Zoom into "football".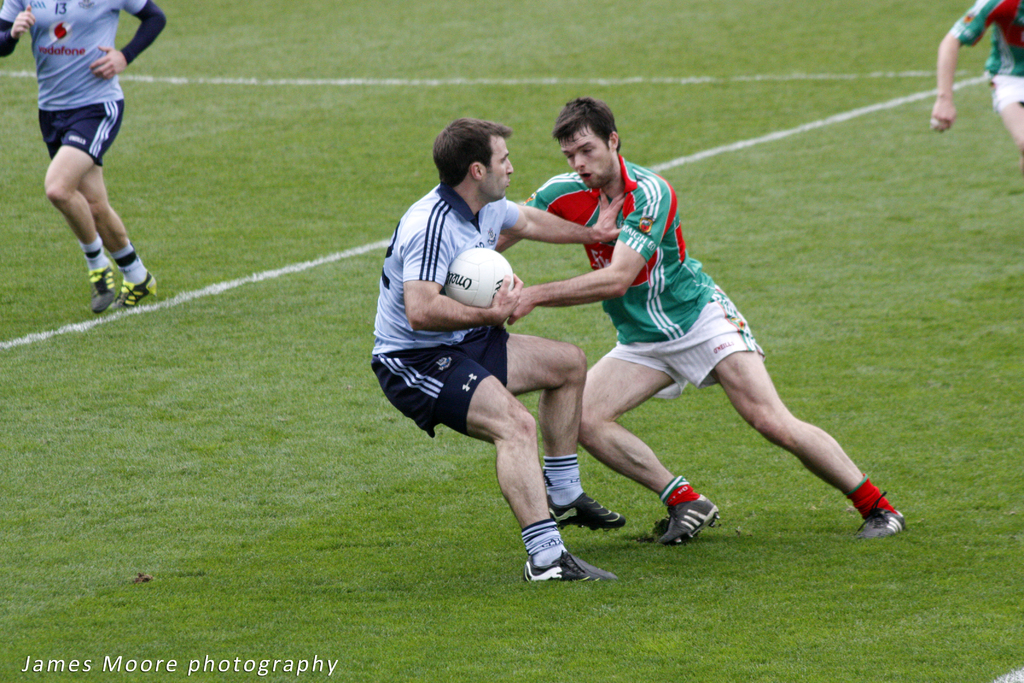
Zoom target: x1=445, y1=245, x2=516, y2=311.
